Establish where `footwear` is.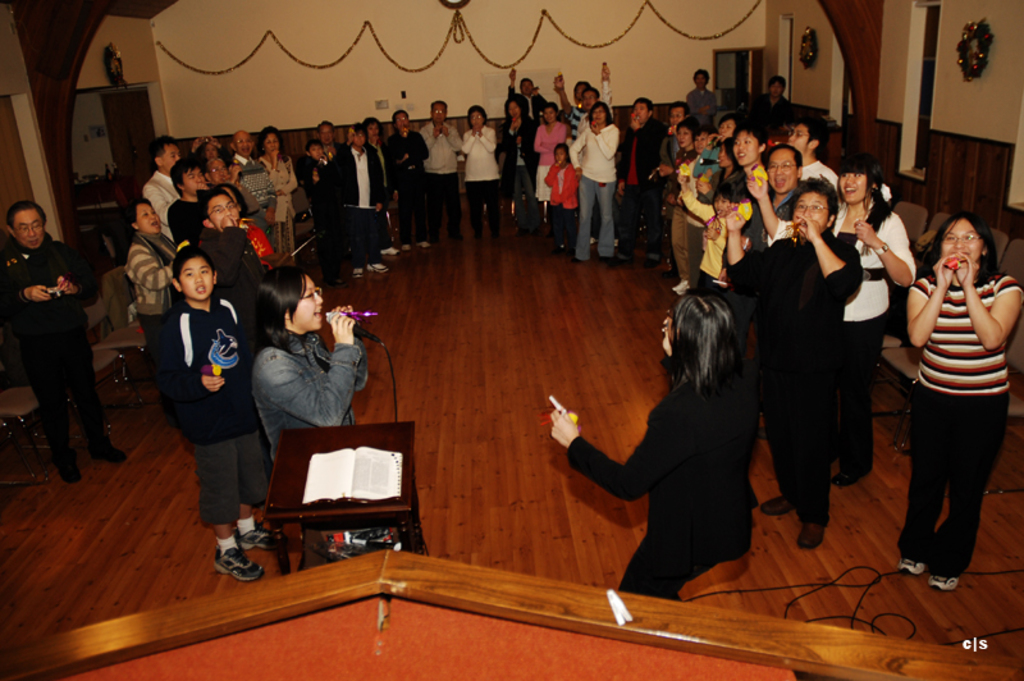
Established at left=54, top=449, right=81, bottom=485.
